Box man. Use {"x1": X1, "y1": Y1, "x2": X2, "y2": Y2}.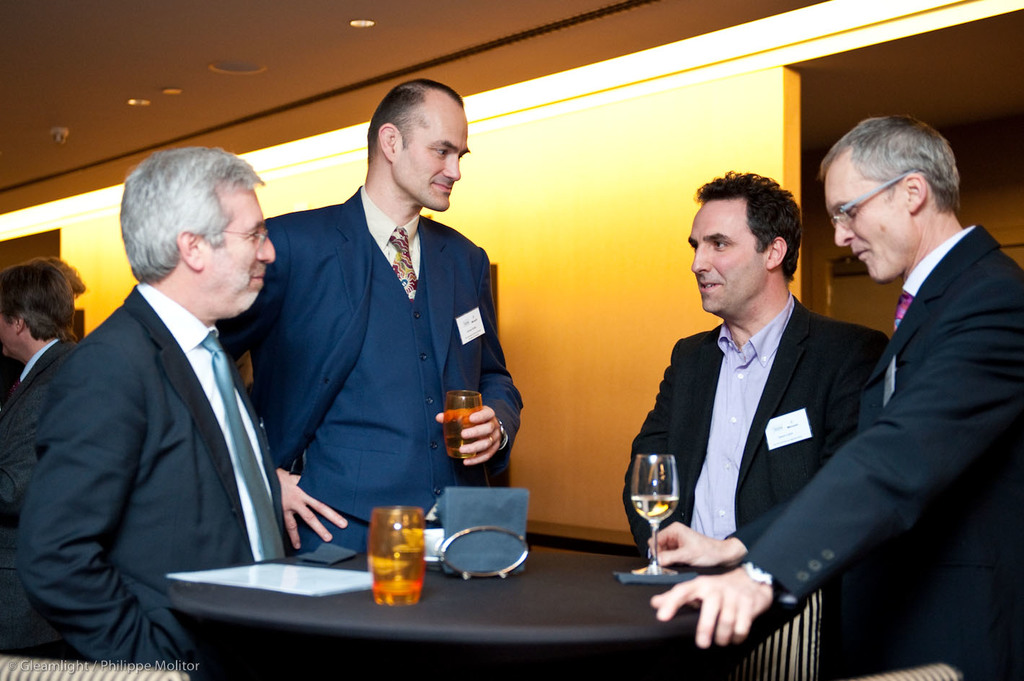
{"x1": 216, "y1": 76, "x2": 524, "y2": 558}.
